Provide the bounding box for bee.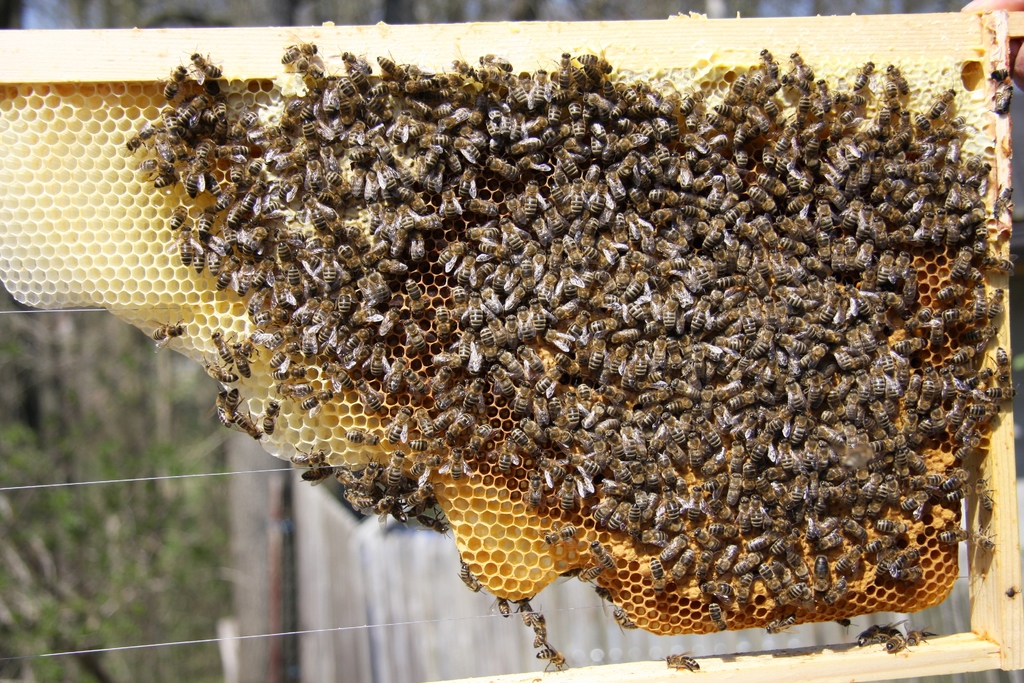
x1=943, y1=344, x2=978, y2=368.
